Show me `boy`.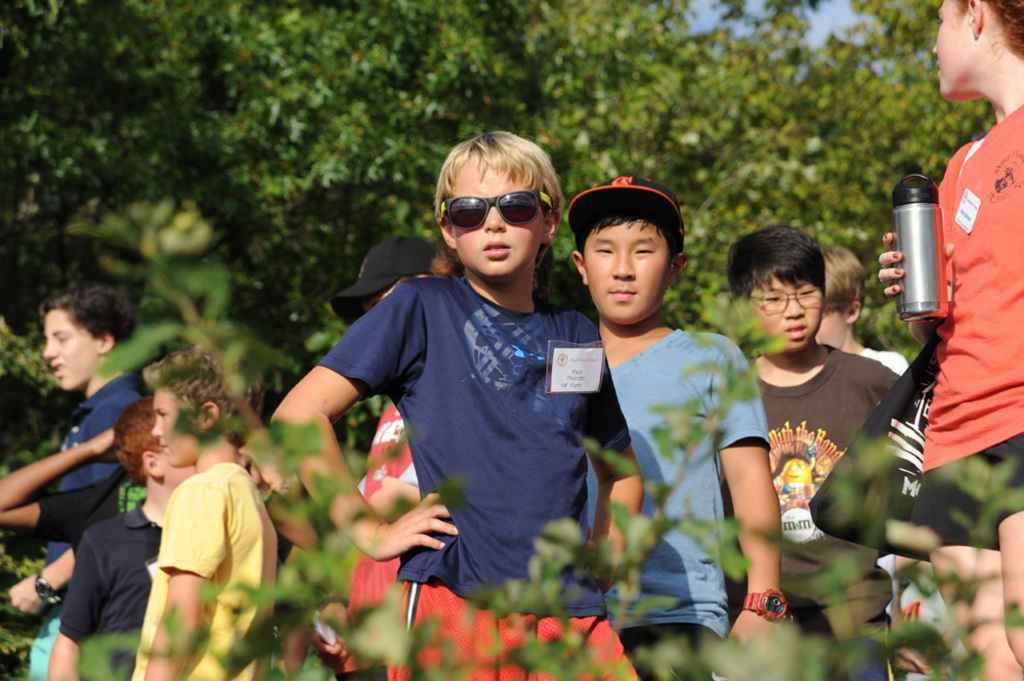
`boy` is here: crop(723, 228, 895, 680).
